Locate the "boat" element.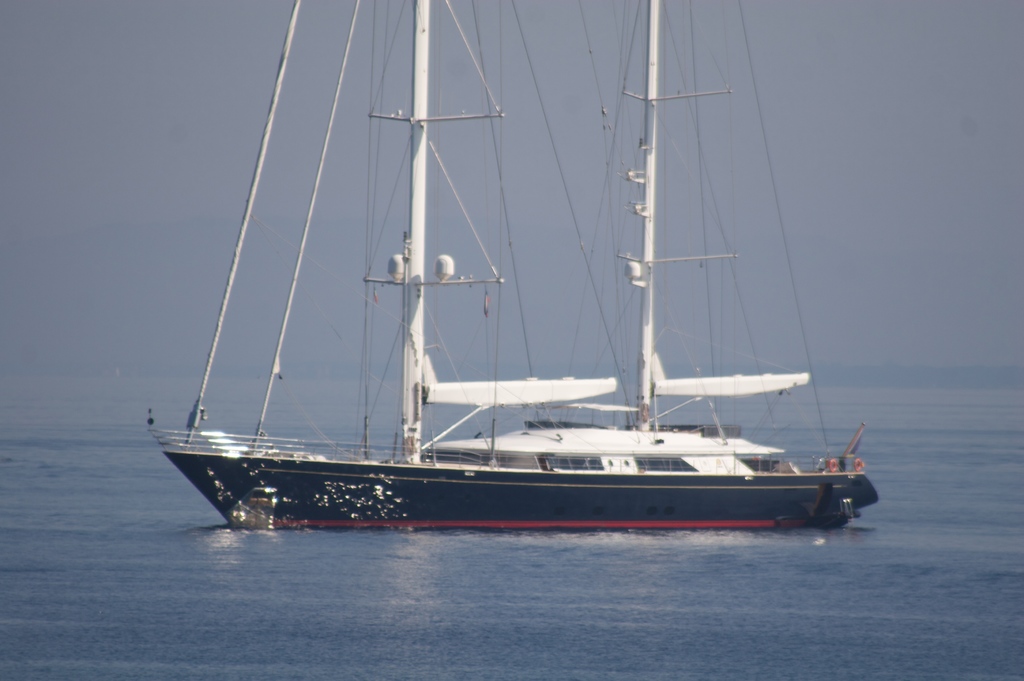
Element bbox: left=143, top=0, right=879, bottom=533.
